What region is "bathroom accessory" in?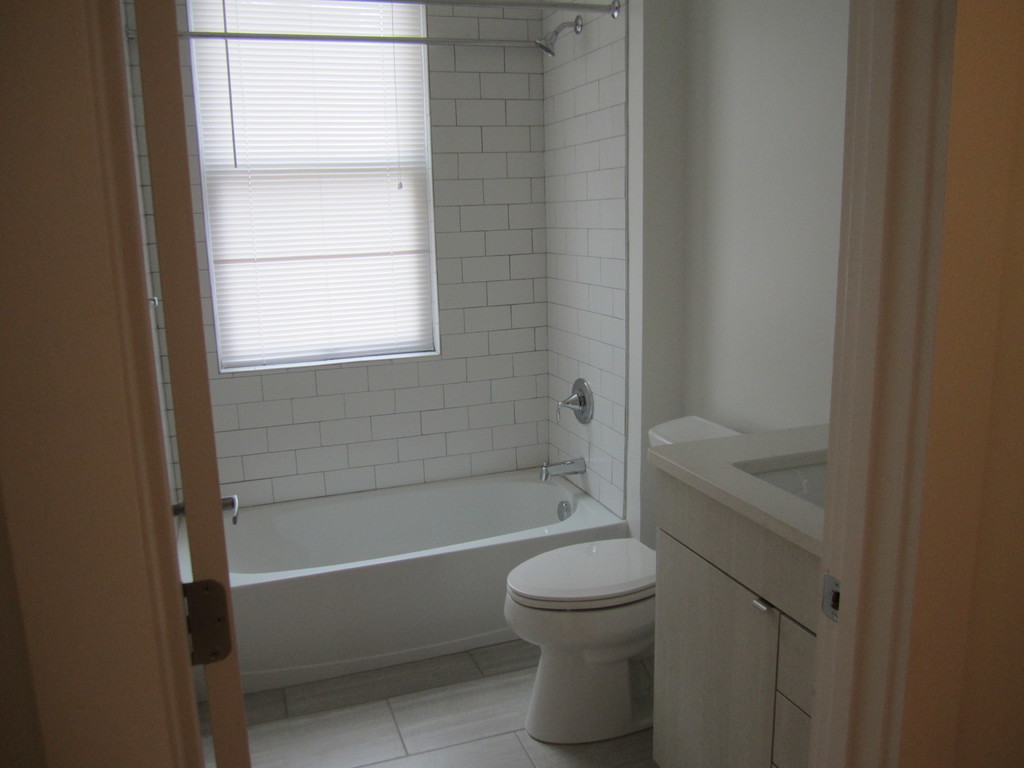
detection(540, 456, 586, 480).
